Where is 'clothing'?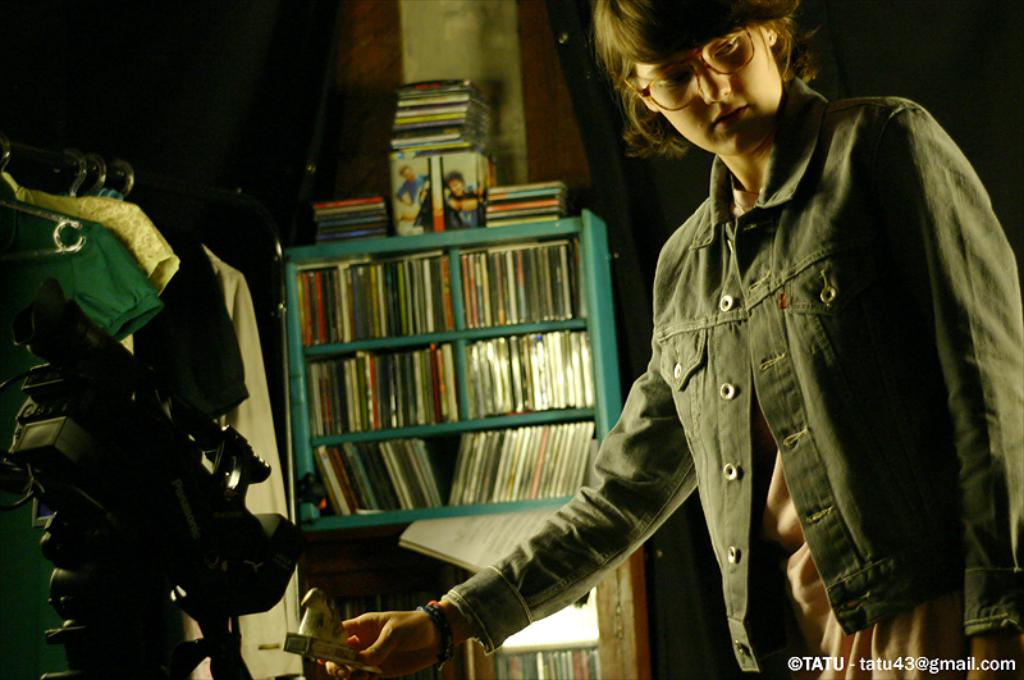
l=8, t=355, r=221, b=679.
